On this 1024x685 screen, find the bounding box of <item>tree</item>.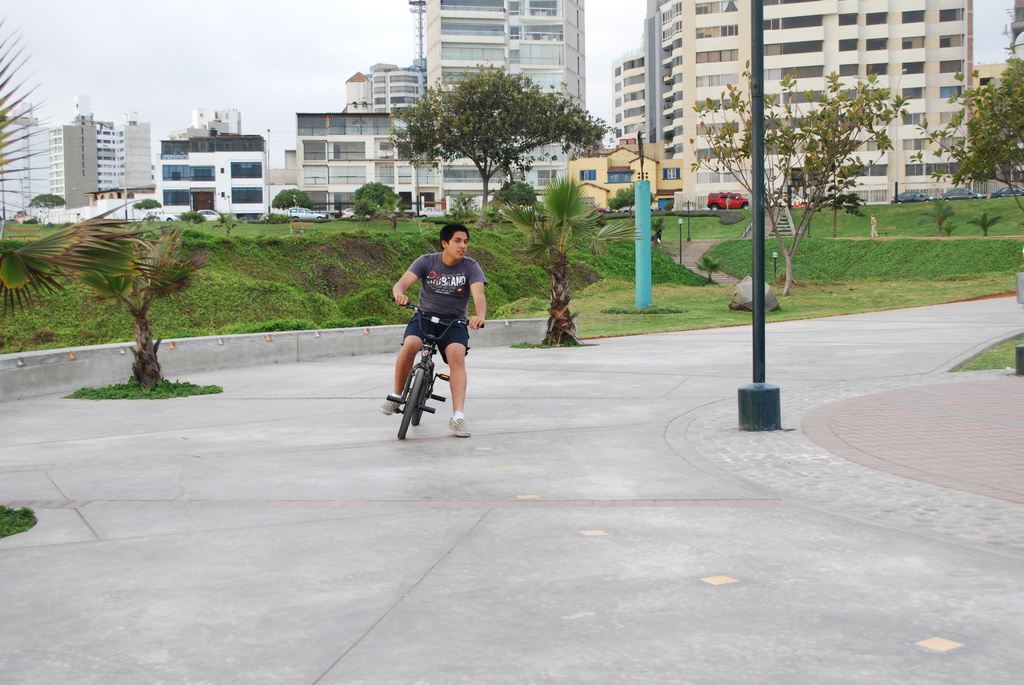
Bounding box: <box>682,58,905,295</box>.
